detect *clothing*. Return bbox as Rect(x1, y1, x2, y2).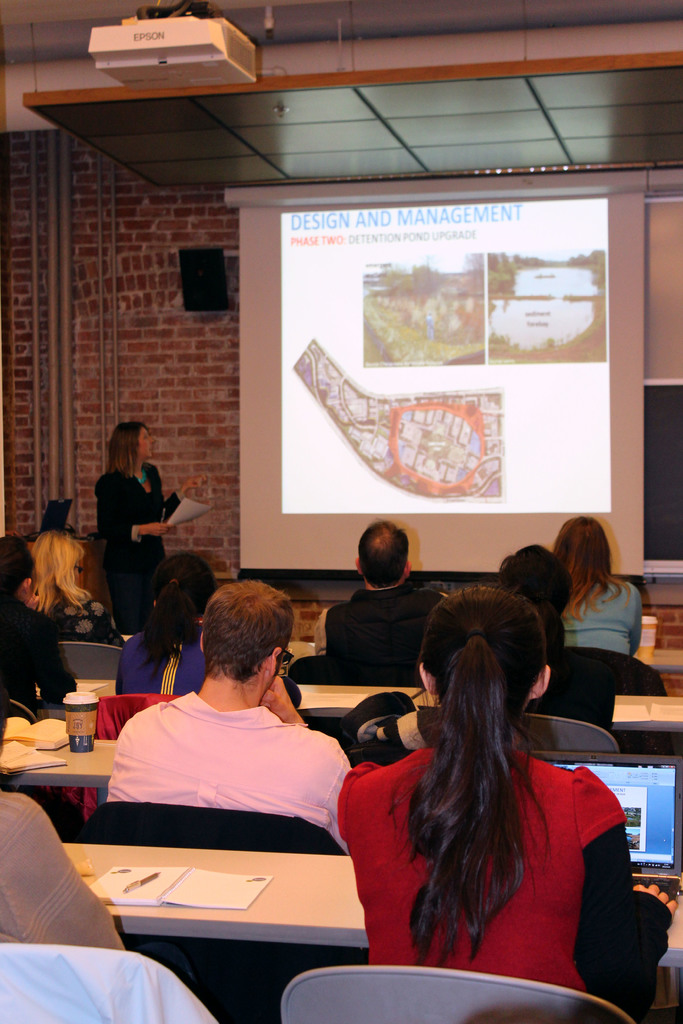
Rect(99, 454, 169, 634).
